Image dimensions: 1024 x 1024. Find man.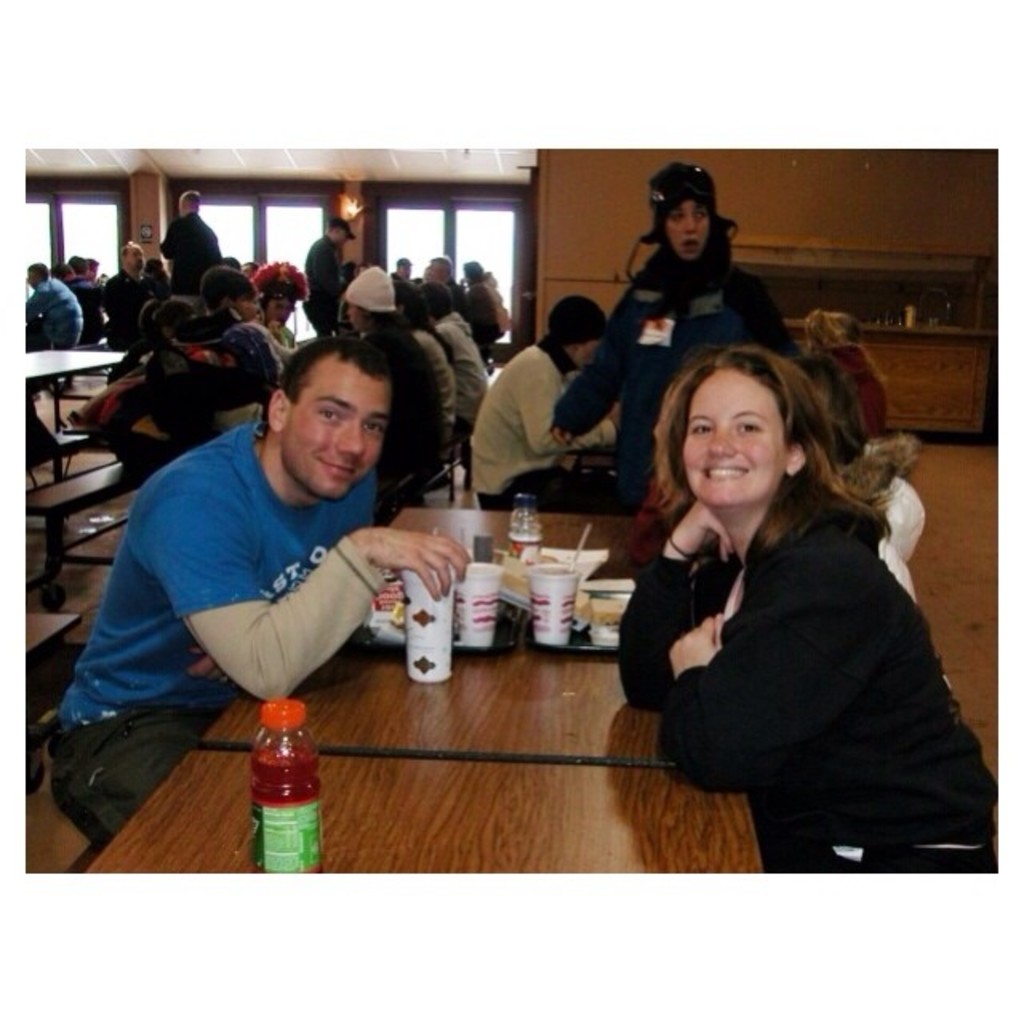
rect(299, 208, 363, 328).
